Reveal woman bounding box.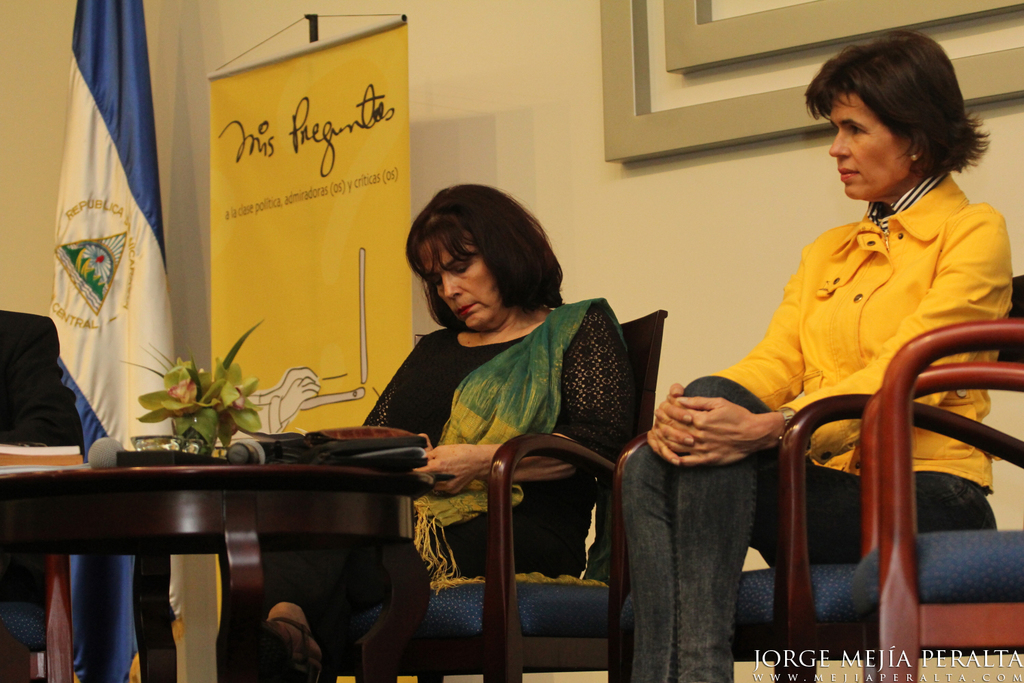
Revealed: rect(246, 174, 632, 682).
